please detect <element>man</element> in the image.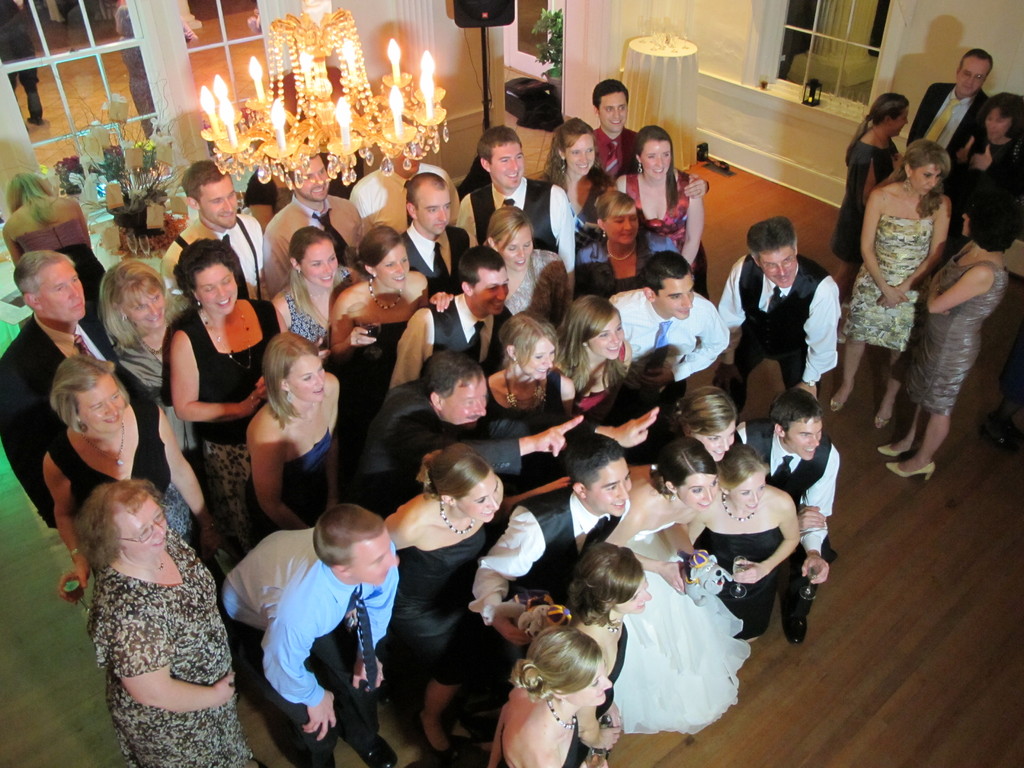
(x1=587, y1=91, x2=654, y2=183).
